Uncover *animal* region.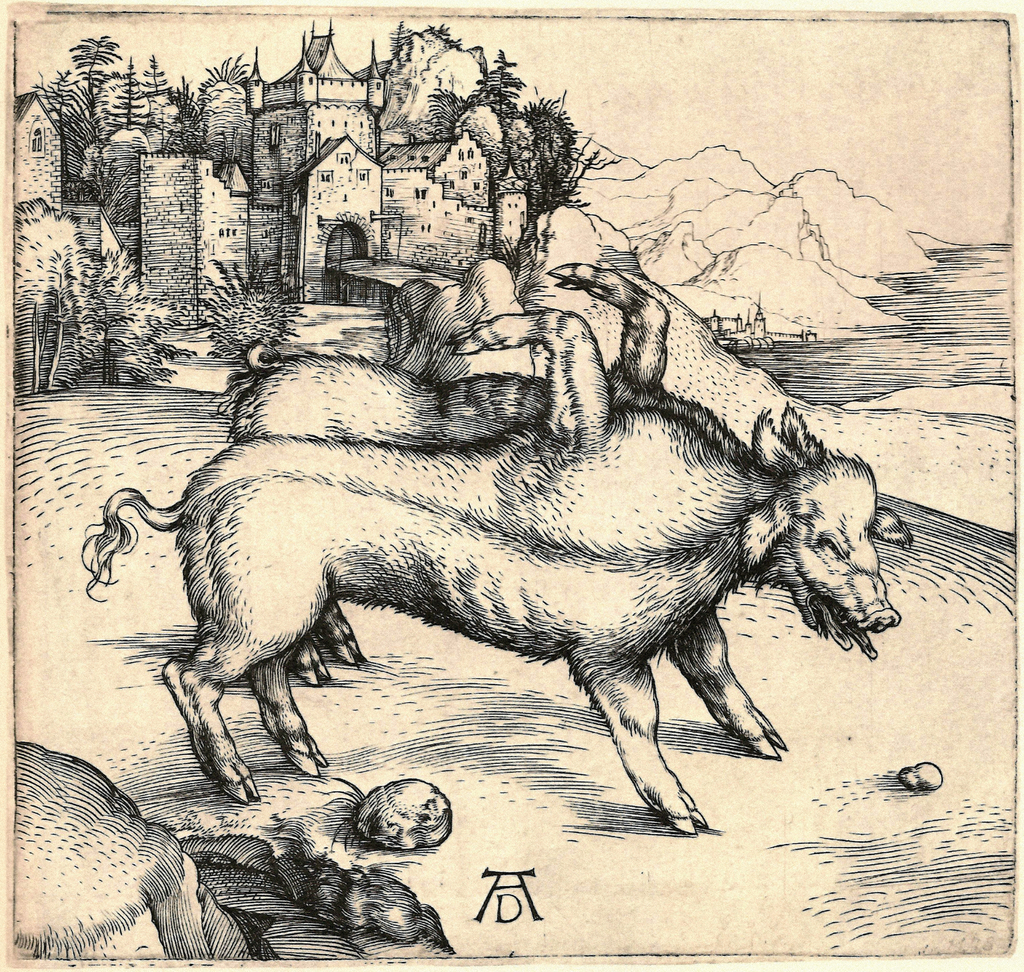
Uncovered: l=209, t=270, r=916, b=763.
